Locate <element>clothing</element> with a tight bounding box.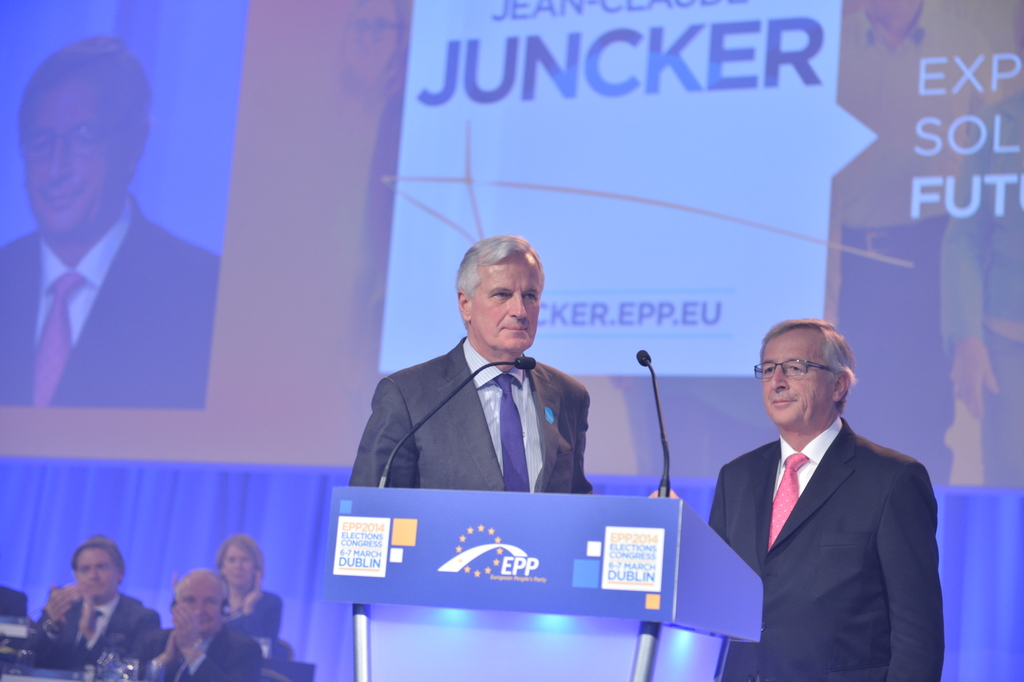
locate(354, 316, 611, 513).
